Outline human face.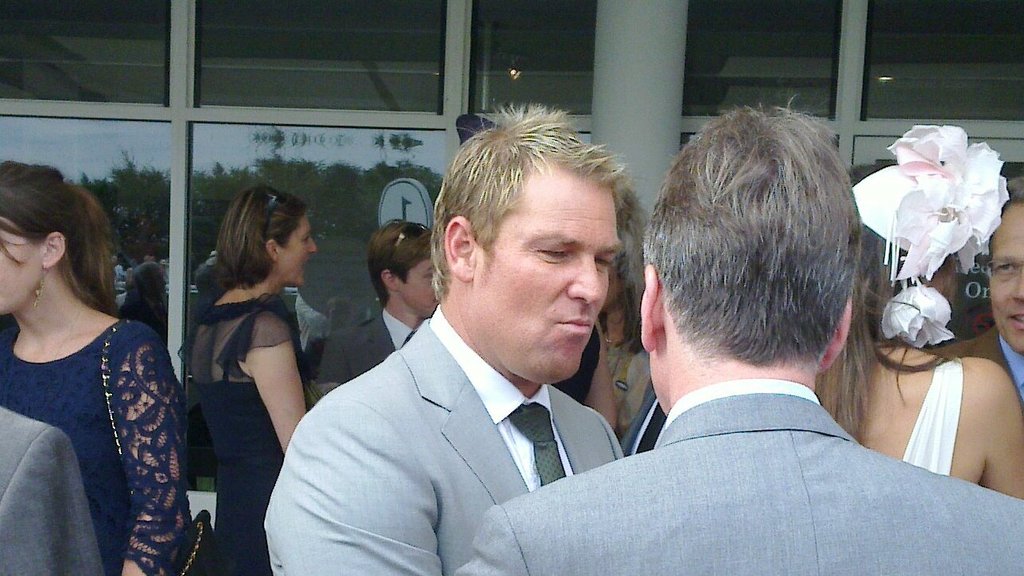
Outline: 989/208/1023/356.
